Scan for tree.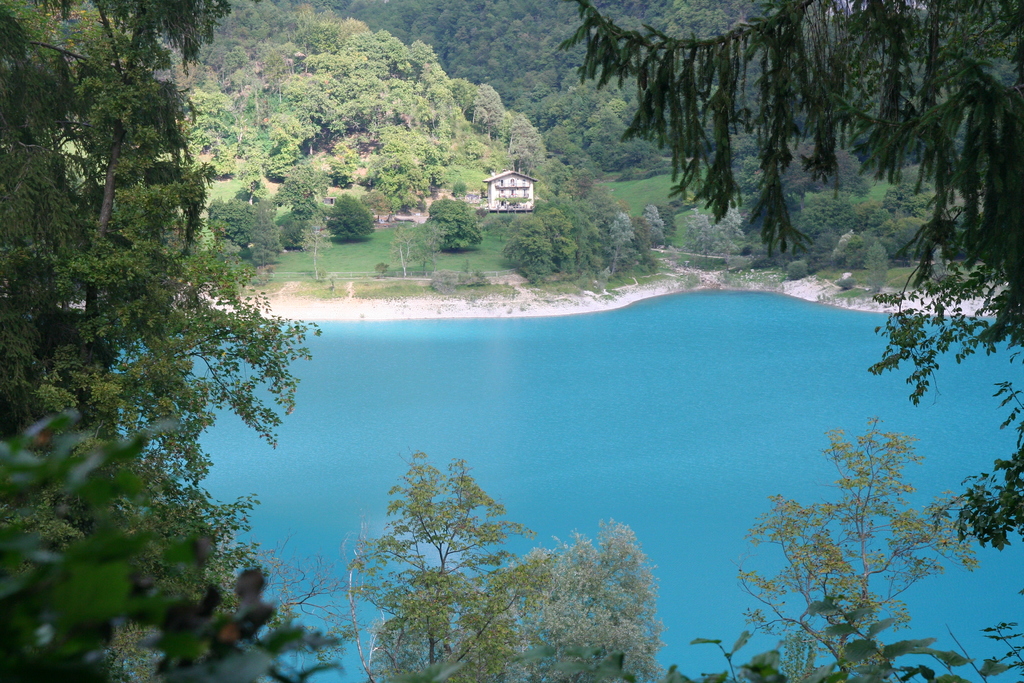
Scan result: (0,0,313,659).
